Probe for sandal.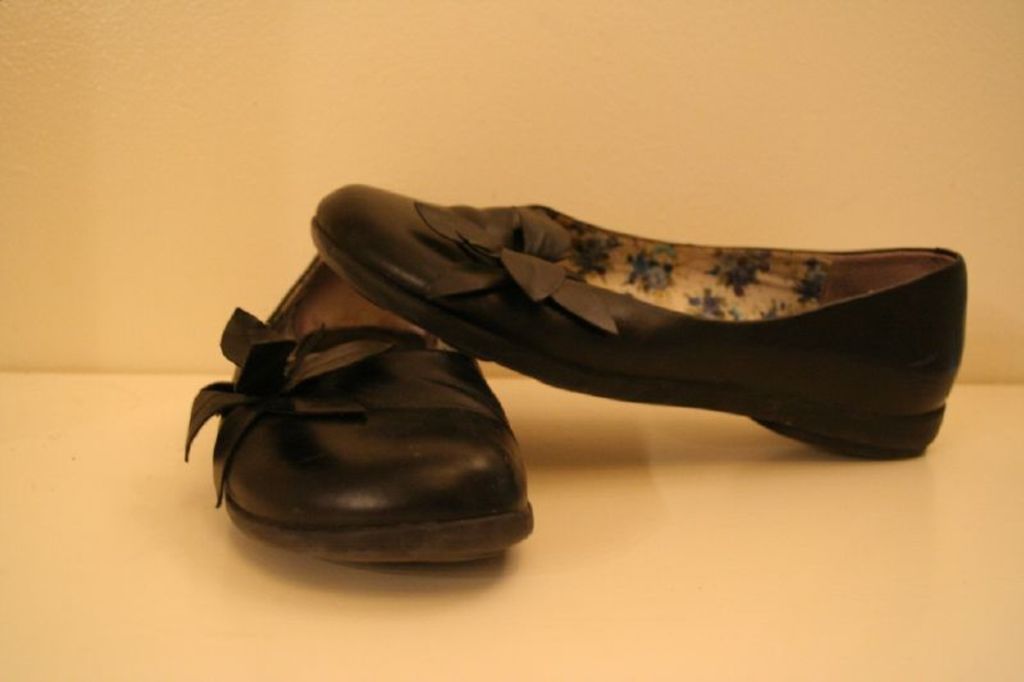
Probe result: select_region(244, 165, 1012, 511).
